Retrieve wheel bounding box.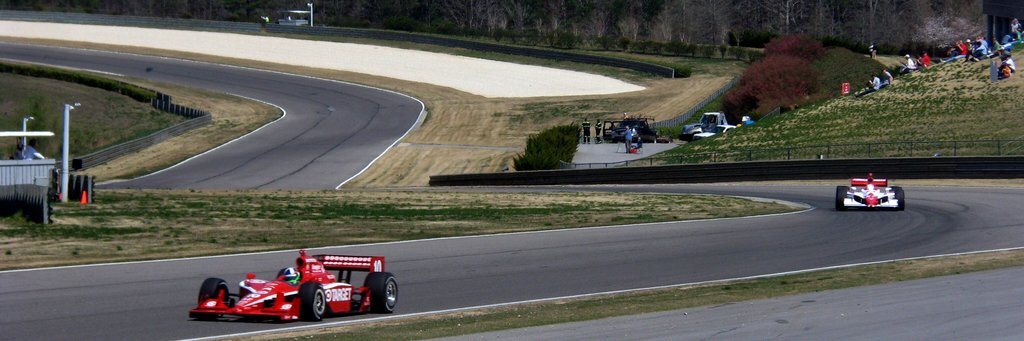
Bounding box: BBox(892, 188, 906, 208).
